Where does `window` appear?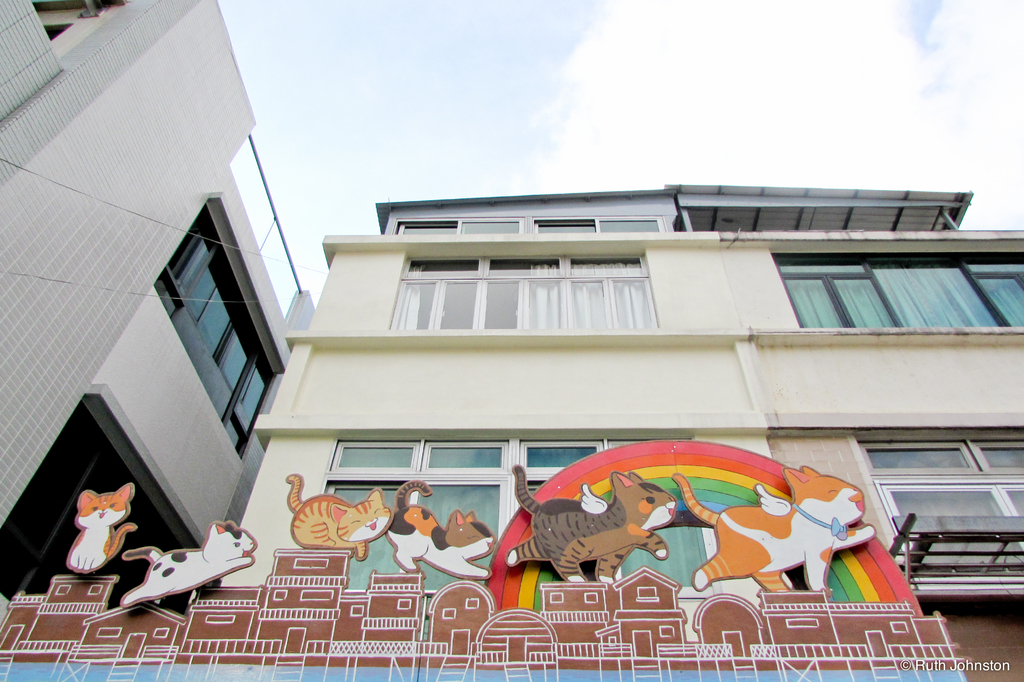
Appears at bbox=(325, 438, 602, 592).
